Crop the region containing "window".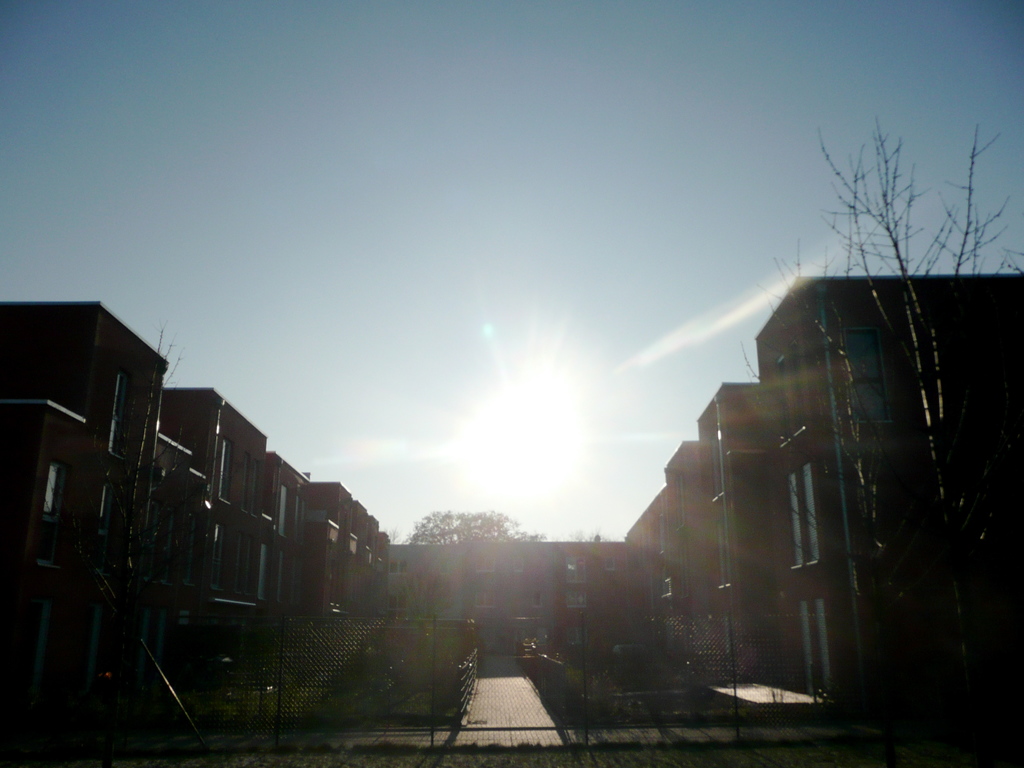
Crop region: left=604, top=556, right=616, bottom=570.
